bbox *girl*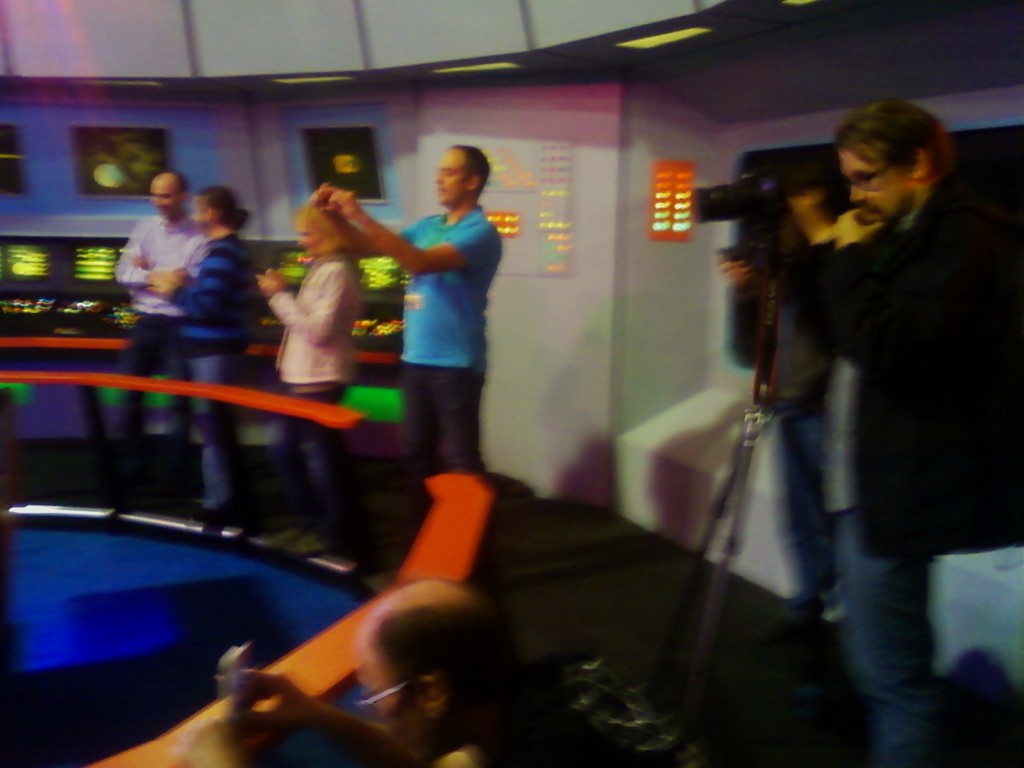
bbox=[144, 182, 259, 538]
